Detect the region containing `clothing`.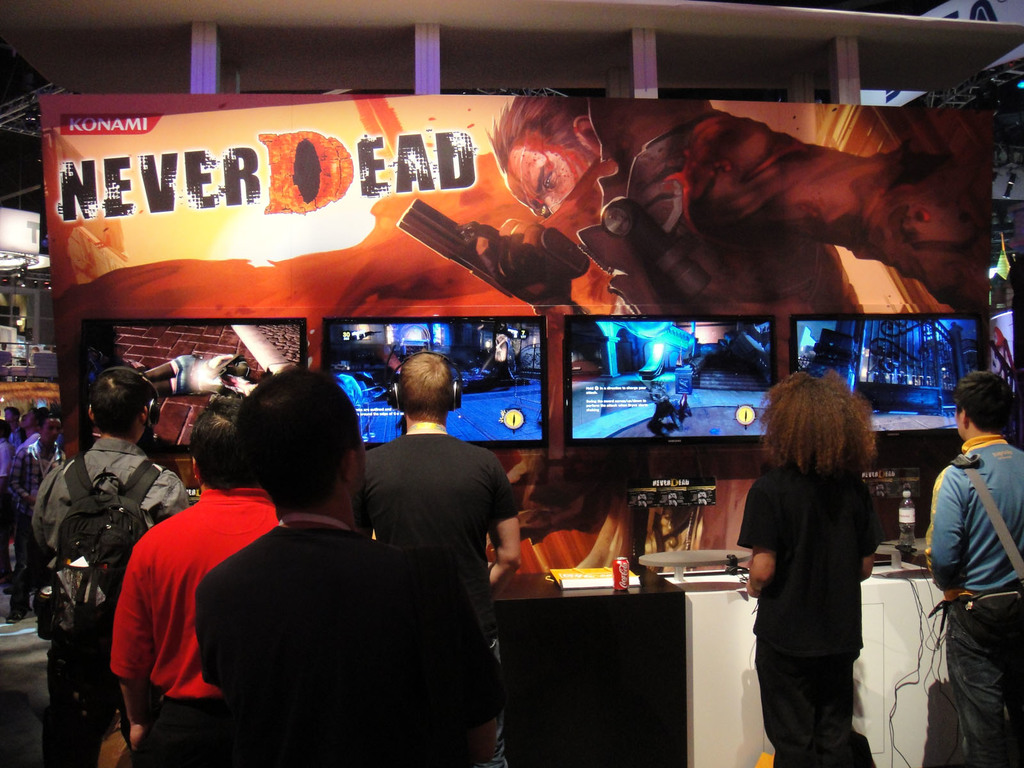
[x1=369, y1=442, x2=518, y2=648].
